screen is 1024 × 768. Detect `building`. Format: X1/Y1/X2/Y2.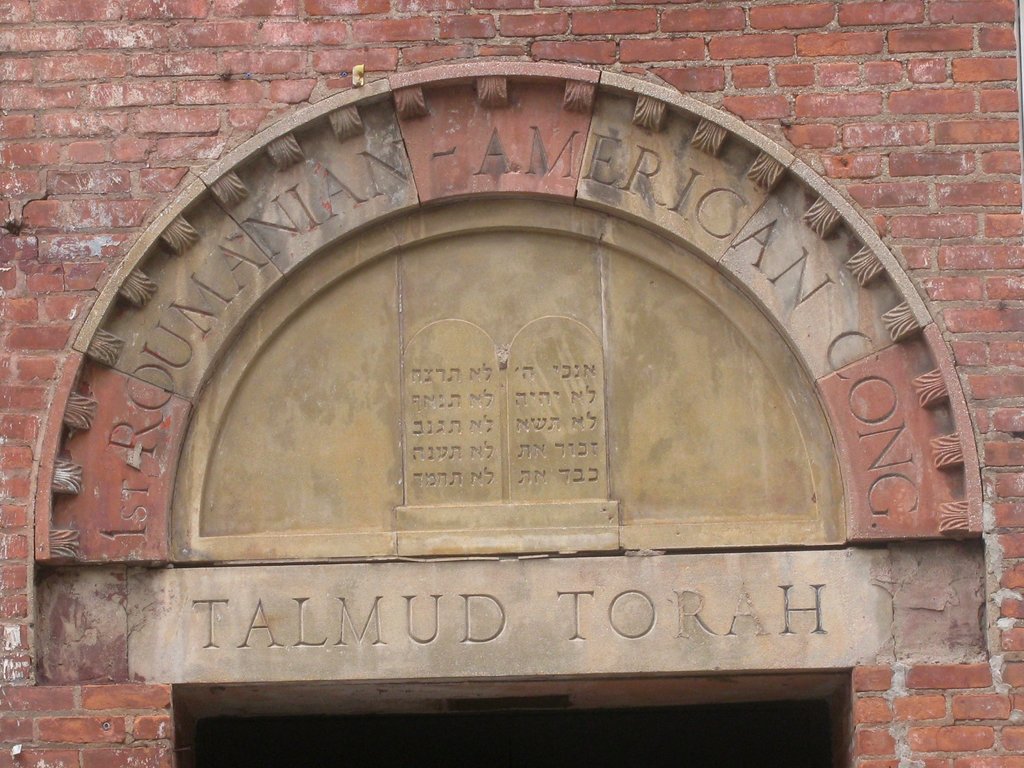
0/0/1023/767.
